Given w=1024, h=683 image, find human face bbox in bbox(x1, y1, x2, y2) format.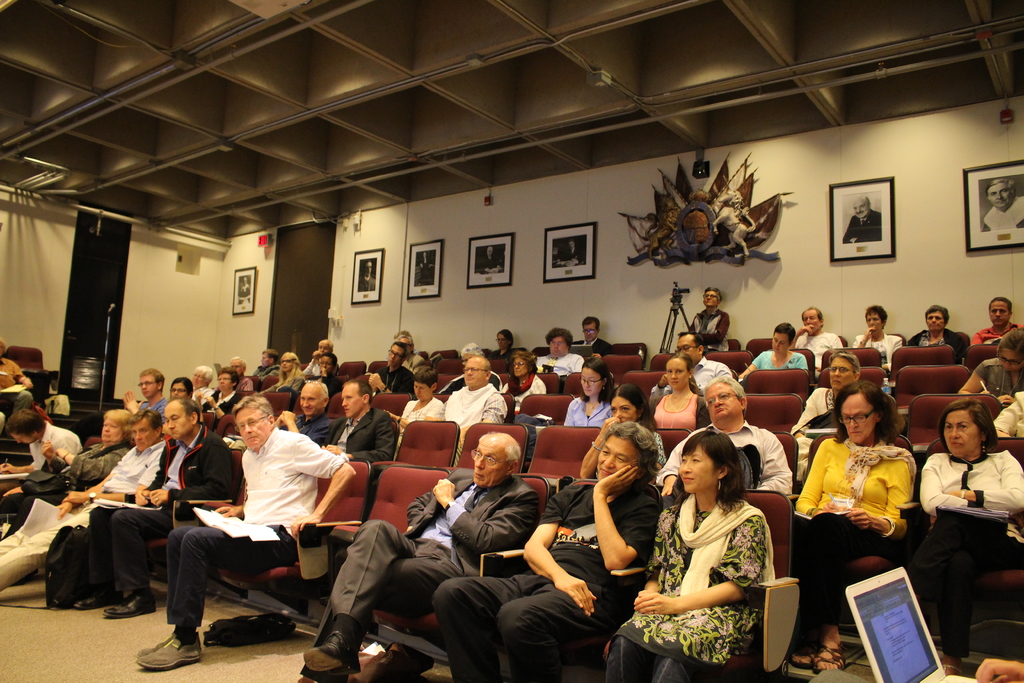
bbox(11, 428, 35, 444).
